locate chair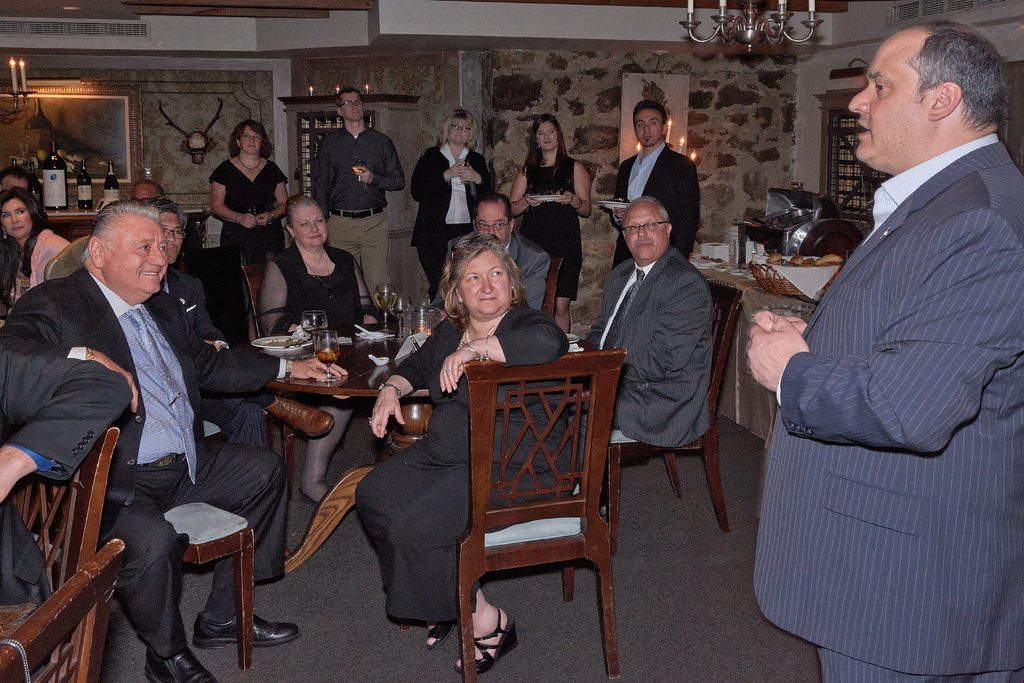
x1=155 y1=497 x2=253 y2=673
